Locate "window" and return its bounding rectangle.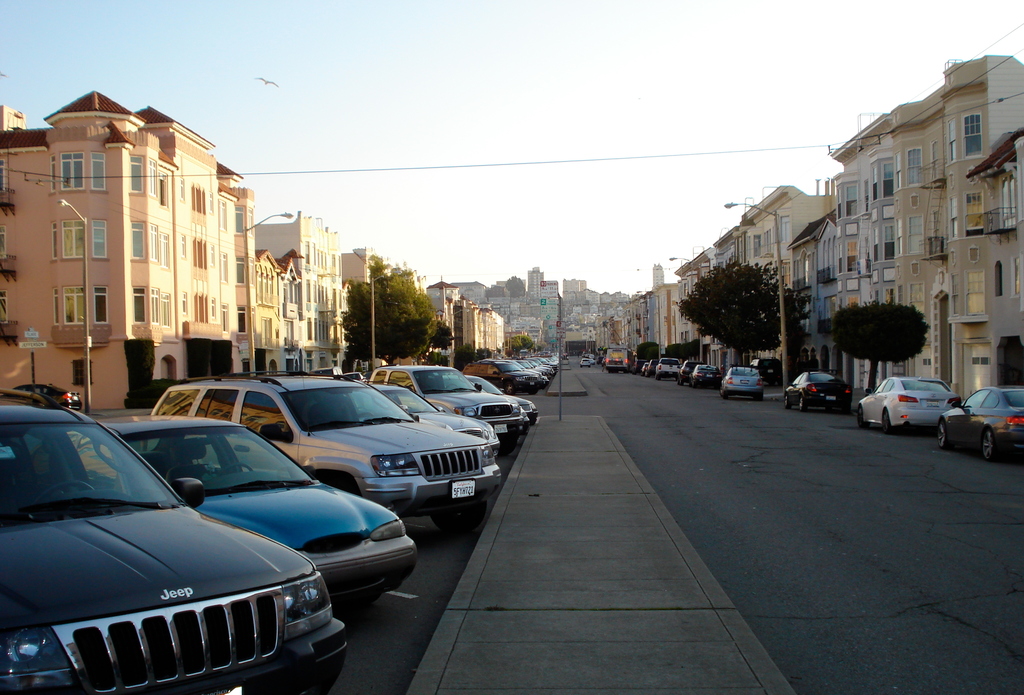
pyautogui.locateOnScreen(180, 232, 186, 260).
